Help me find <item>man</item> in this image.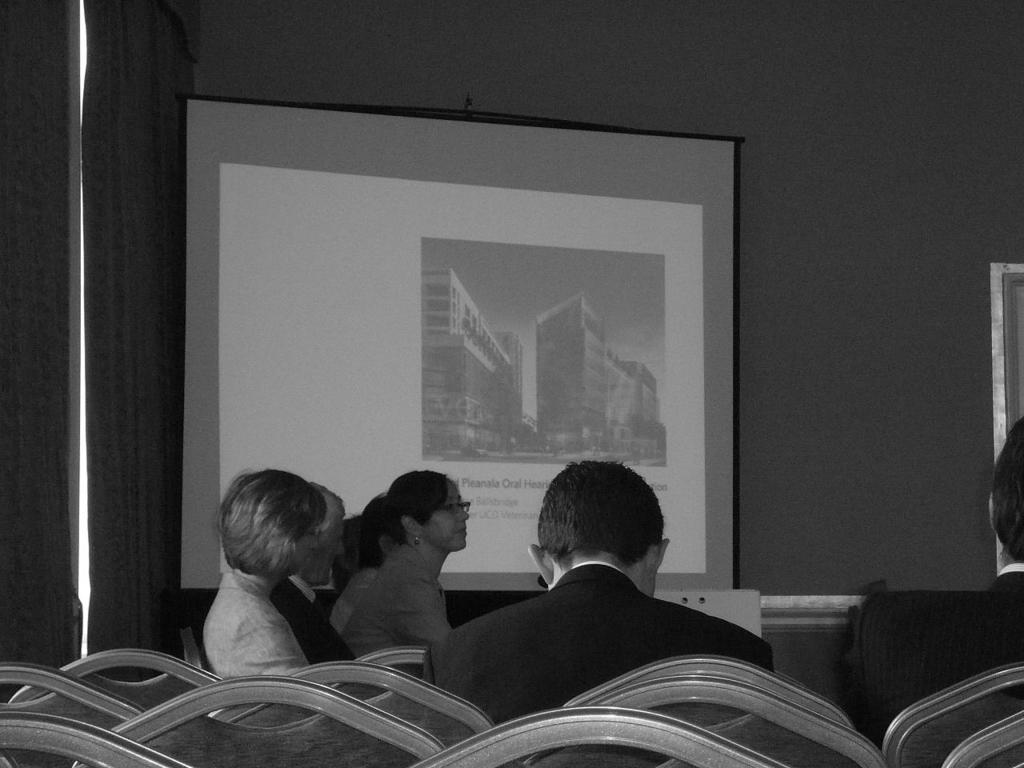
Found it: (left=395, top=465, right=826, bottom=742).
